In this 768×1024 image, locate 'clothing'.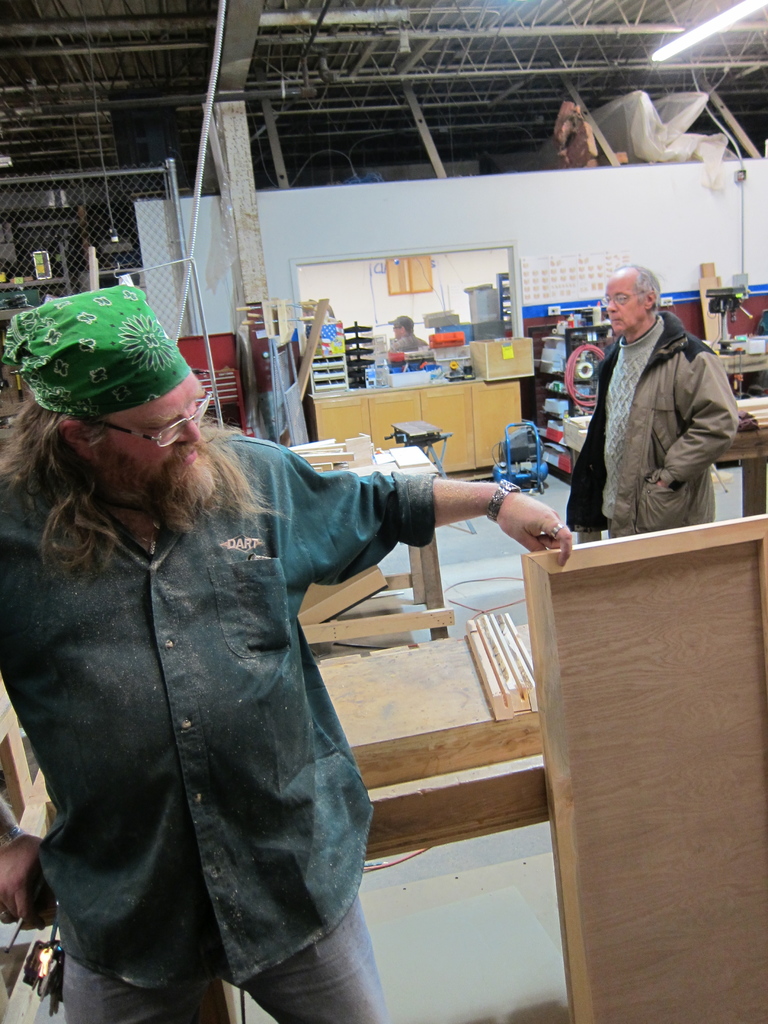
Bounding box: rect(0, 429, 436, 1023).
